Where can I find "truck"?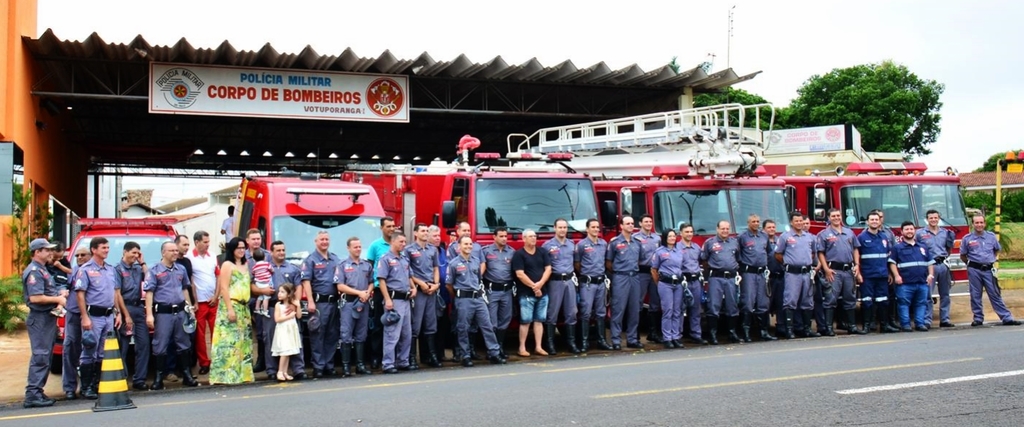
You can find it at (776, 157, 979, 284).
